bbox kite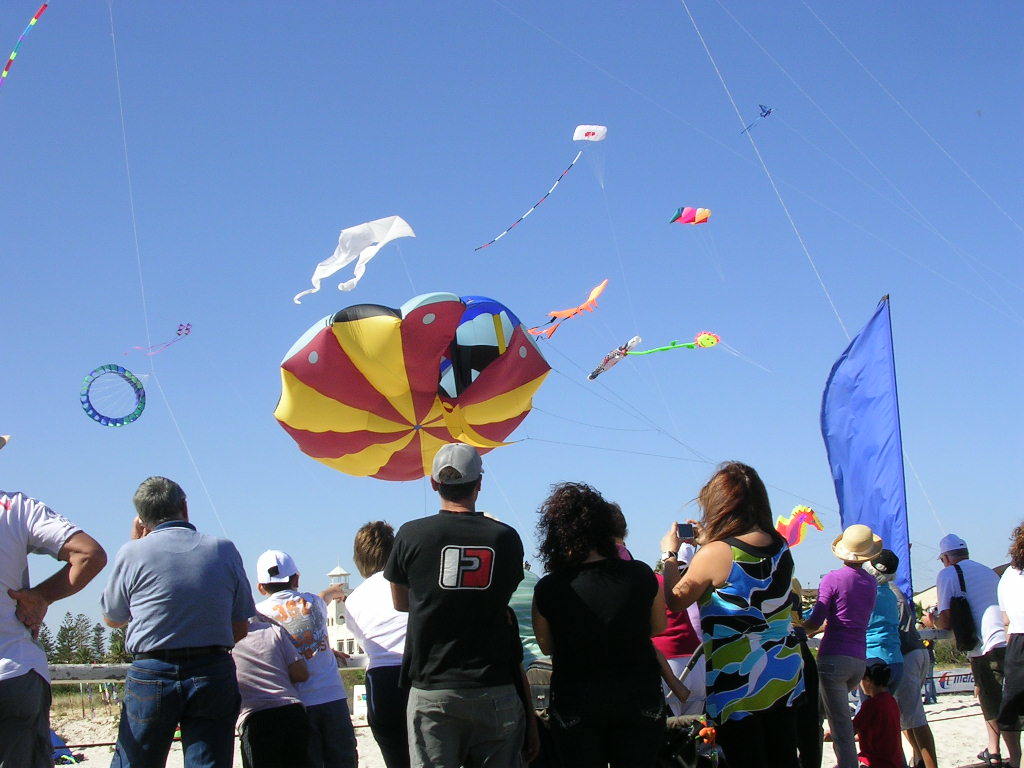
crop(624, 330, 719, 355)
